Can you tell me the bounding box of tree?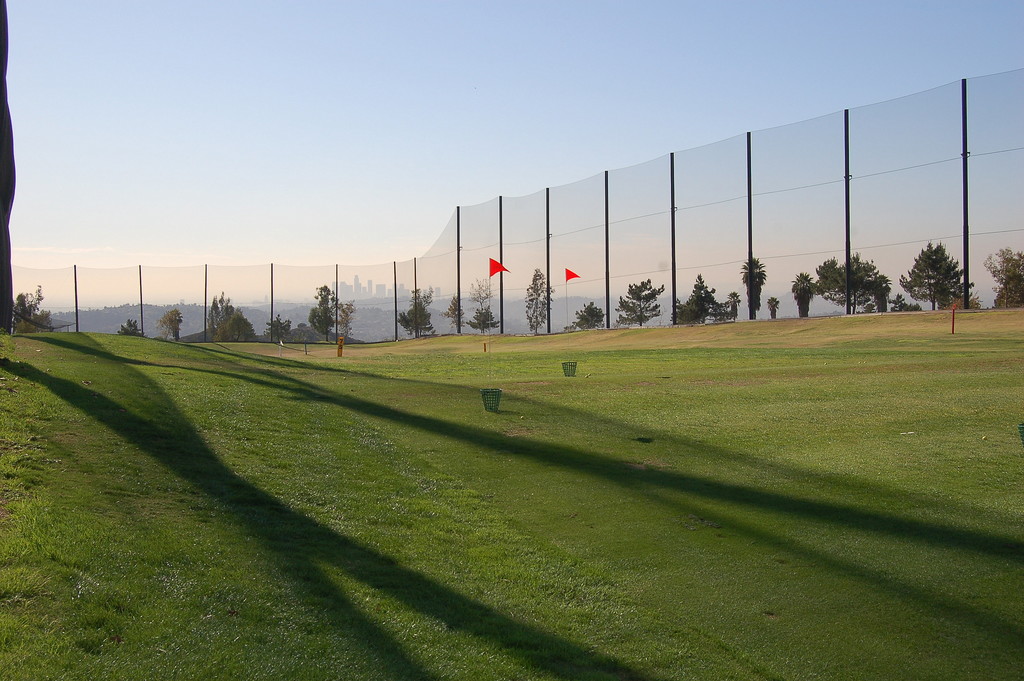
[left=666, top=270, right=740, bottom=331].
